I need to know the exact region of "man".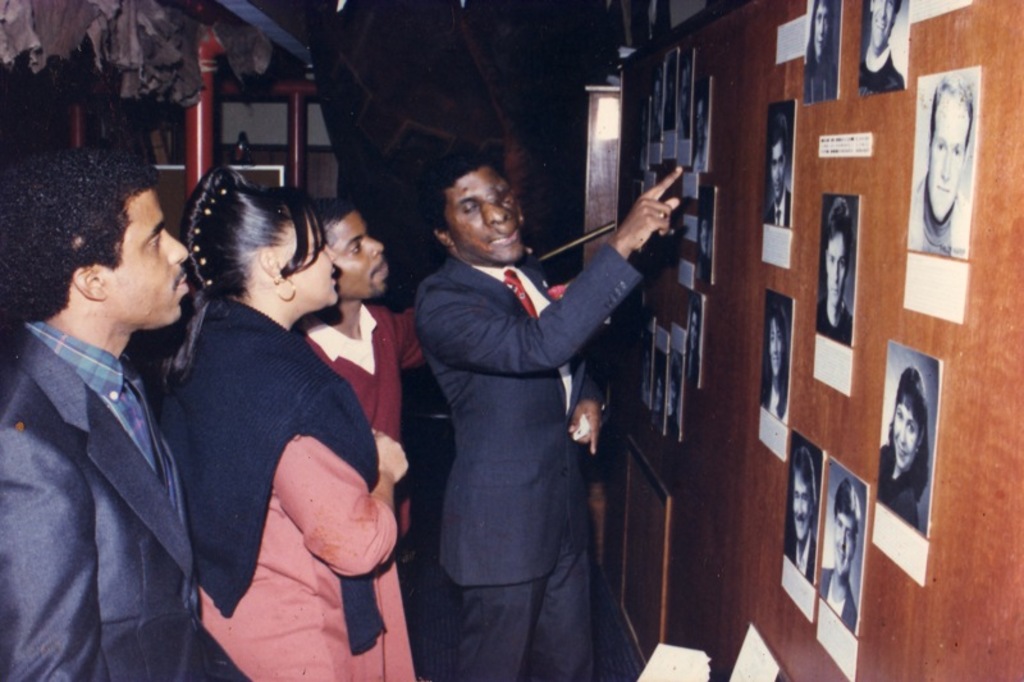
Region: box=[762, 114, 794, 226].
